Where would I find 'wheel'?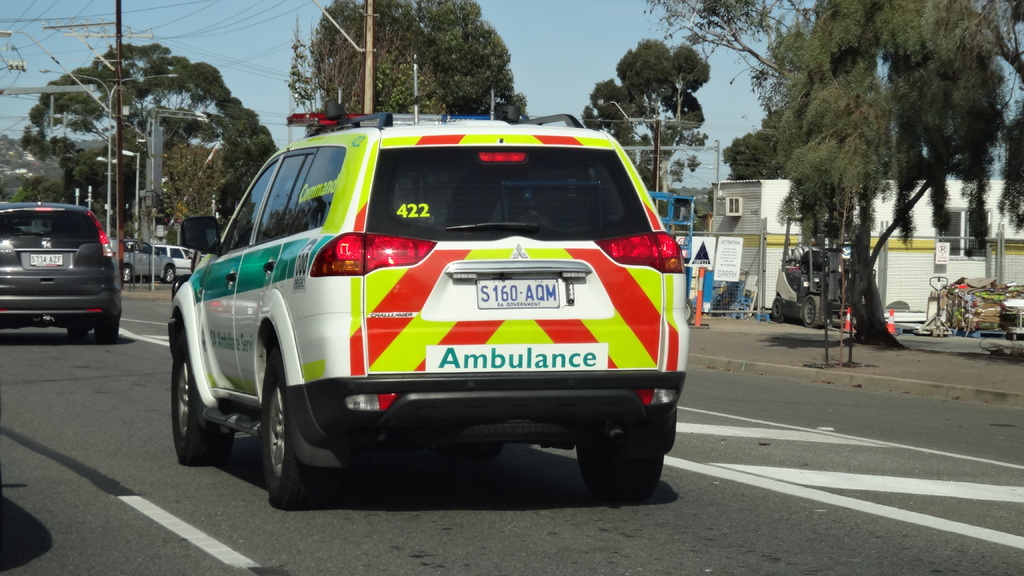
At select_region(98, 324, 120, 341).
